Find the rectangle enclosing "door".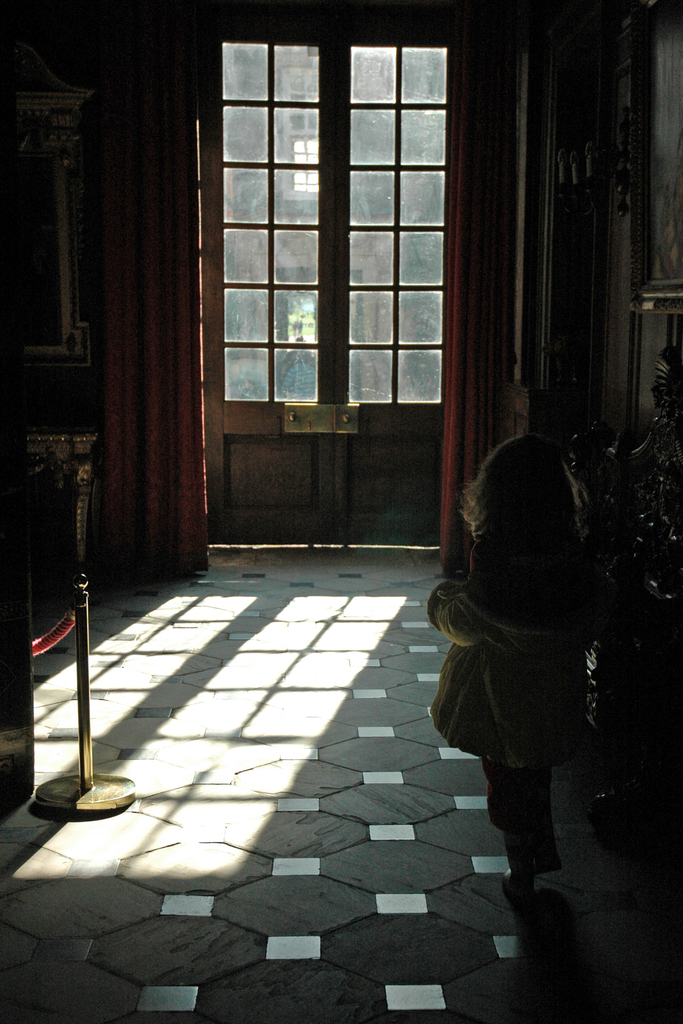
[203, 54, 465, 525].
